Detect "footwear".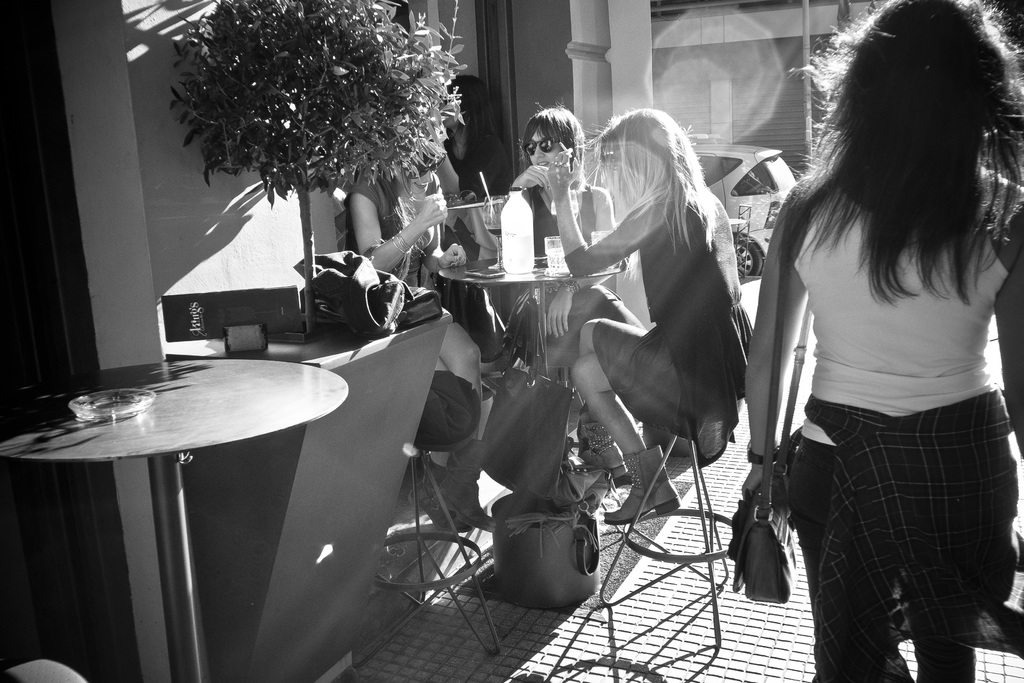
Detected at 410/452/473/532.
